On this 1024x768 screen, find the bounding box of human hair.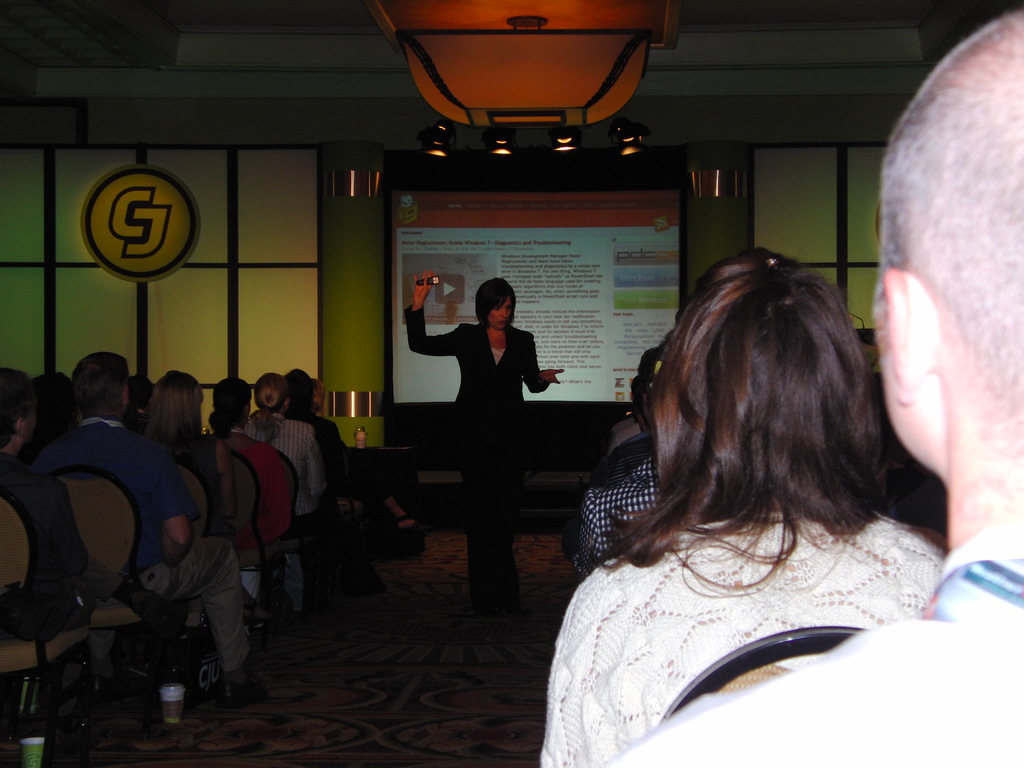
Bounding box: bbox(72, 349, 130, 415).
